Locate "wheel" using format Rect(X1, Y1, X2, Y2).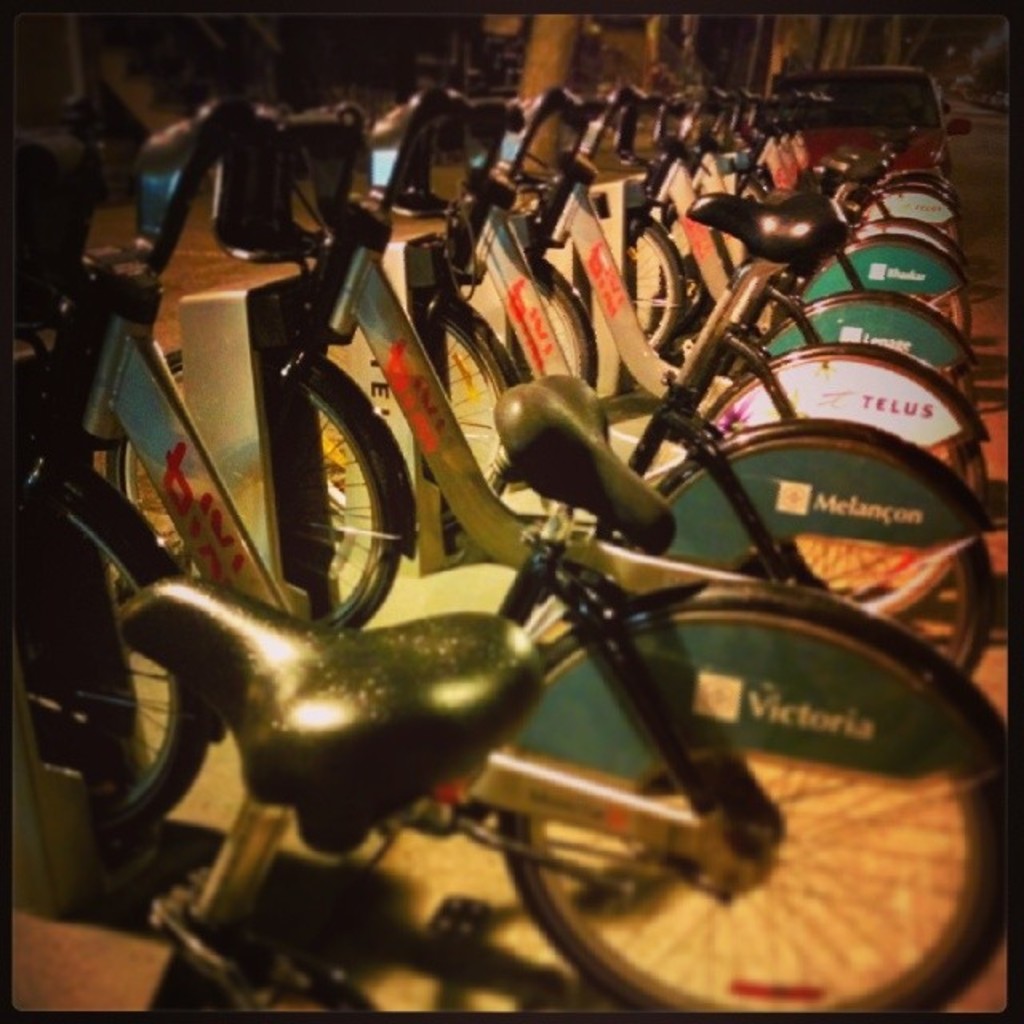
Rect(885, 179, 958, 278).
